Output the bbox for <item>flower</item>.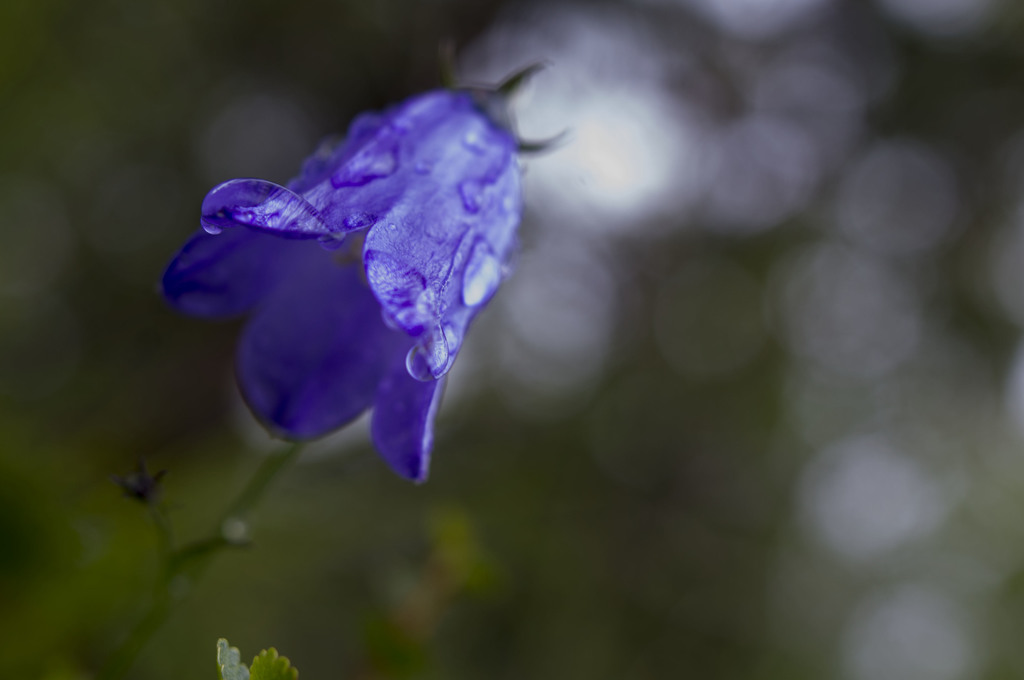
(176,45,524,457).
